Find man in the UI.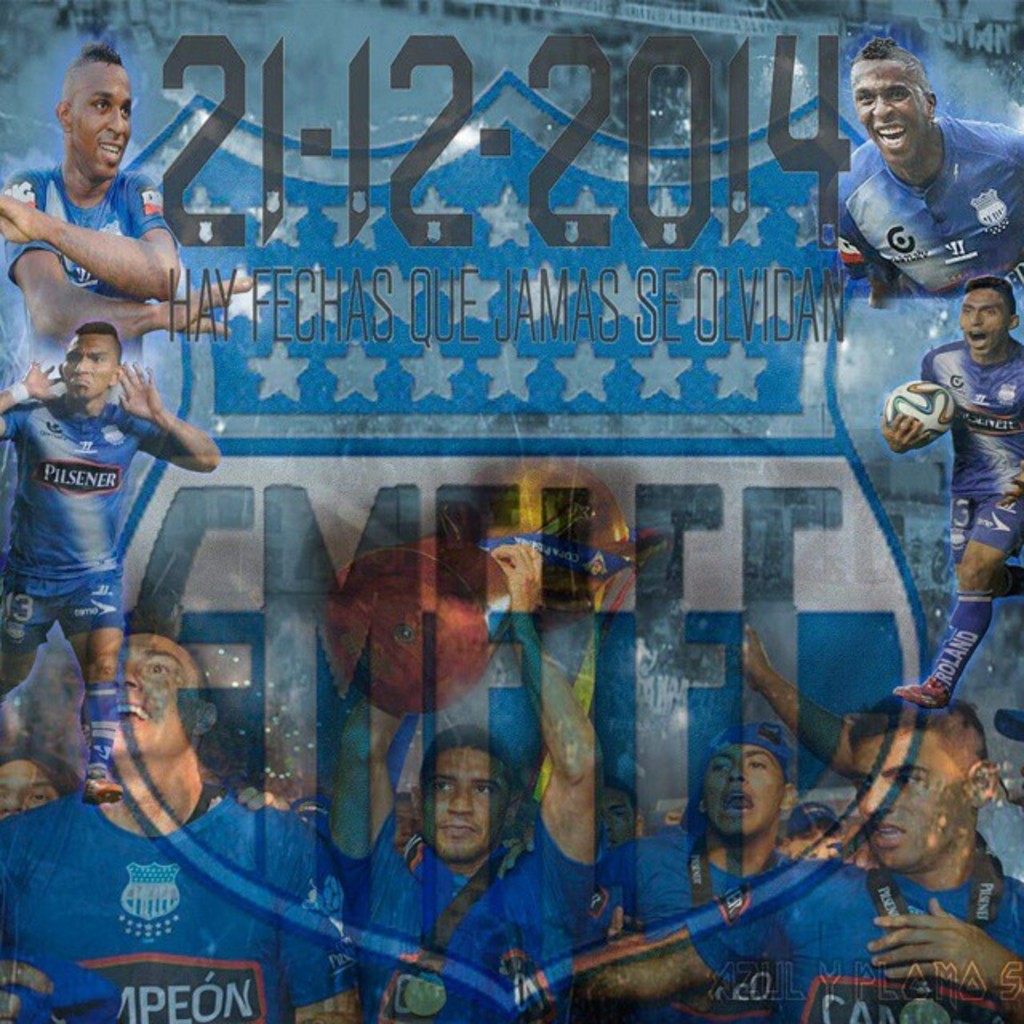
UI element at {"left": 582, "top": 685, "right": 1022, "bottom": 1022}.
